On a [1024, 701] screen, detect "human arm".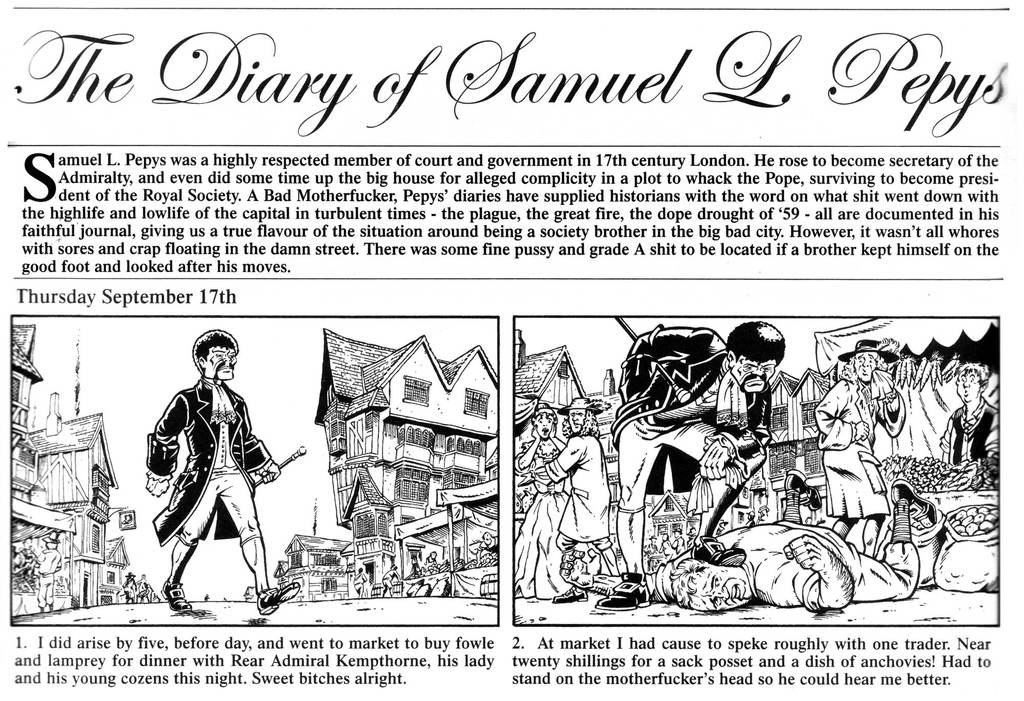
detection(515, 426, 542, 476).
